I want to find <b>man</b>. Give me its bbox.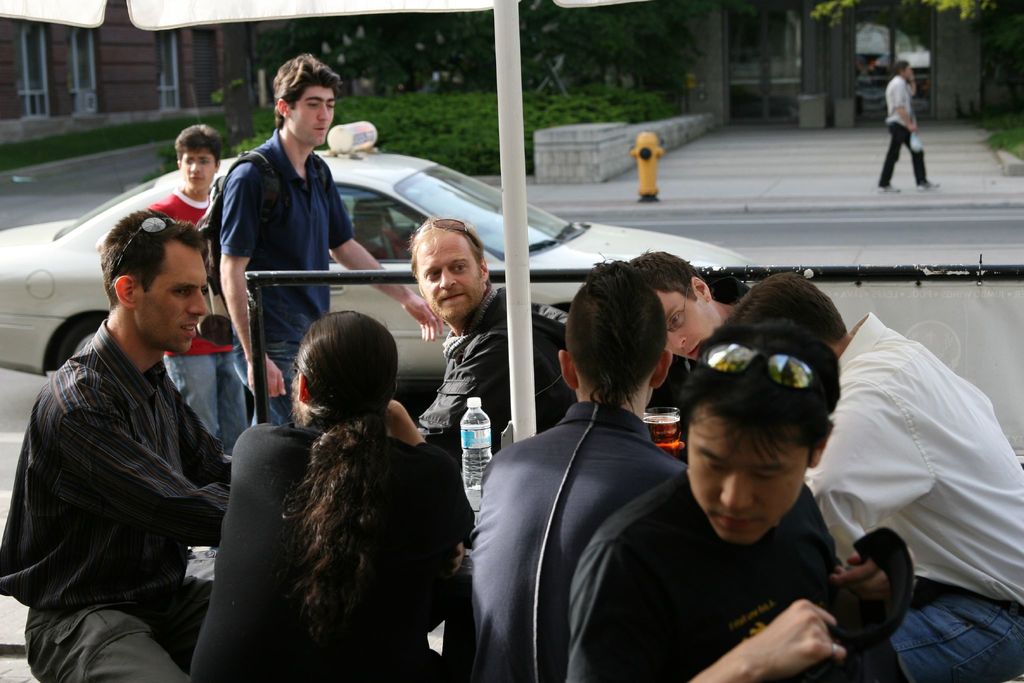
[566,315,918,682].
